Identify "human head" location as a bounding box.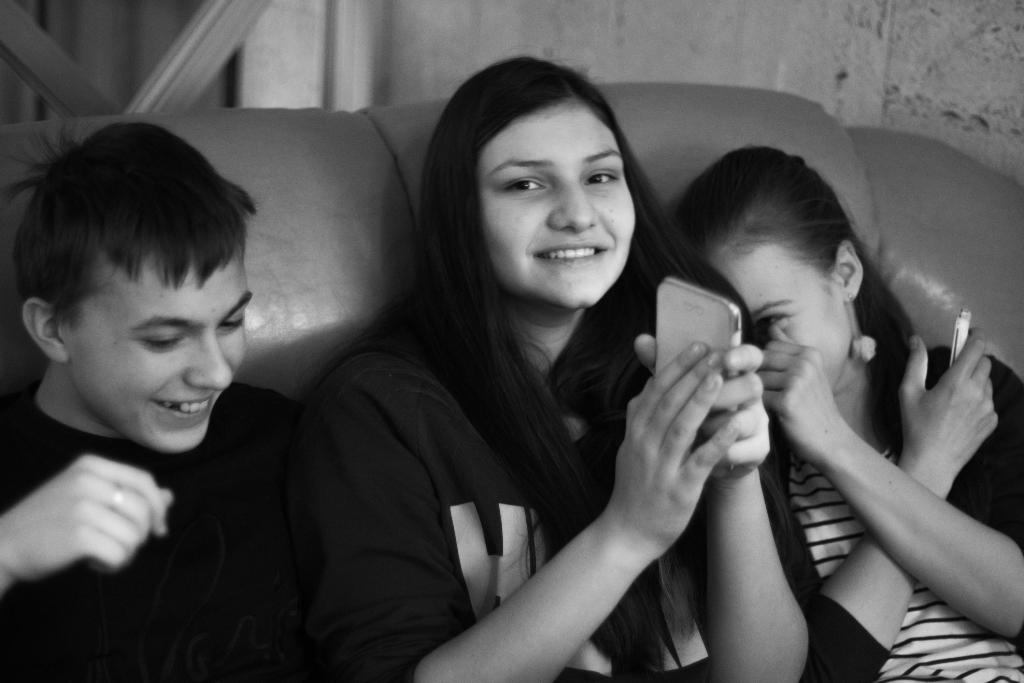
bbox=[675, 138, 868, 395].
